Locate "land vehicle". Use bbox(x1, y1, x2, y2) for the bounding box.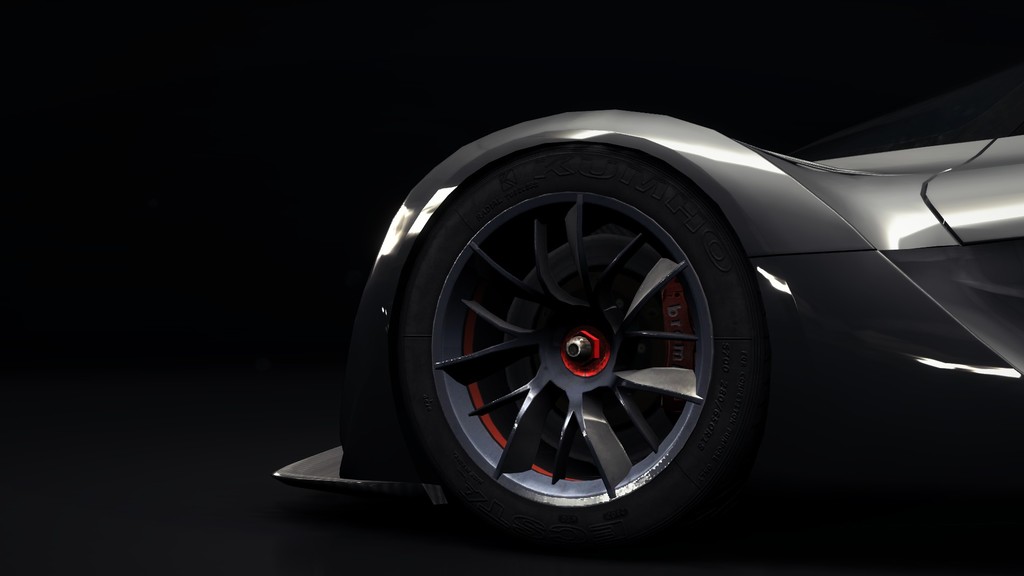
bbox(269, 111, 1023, 548).
